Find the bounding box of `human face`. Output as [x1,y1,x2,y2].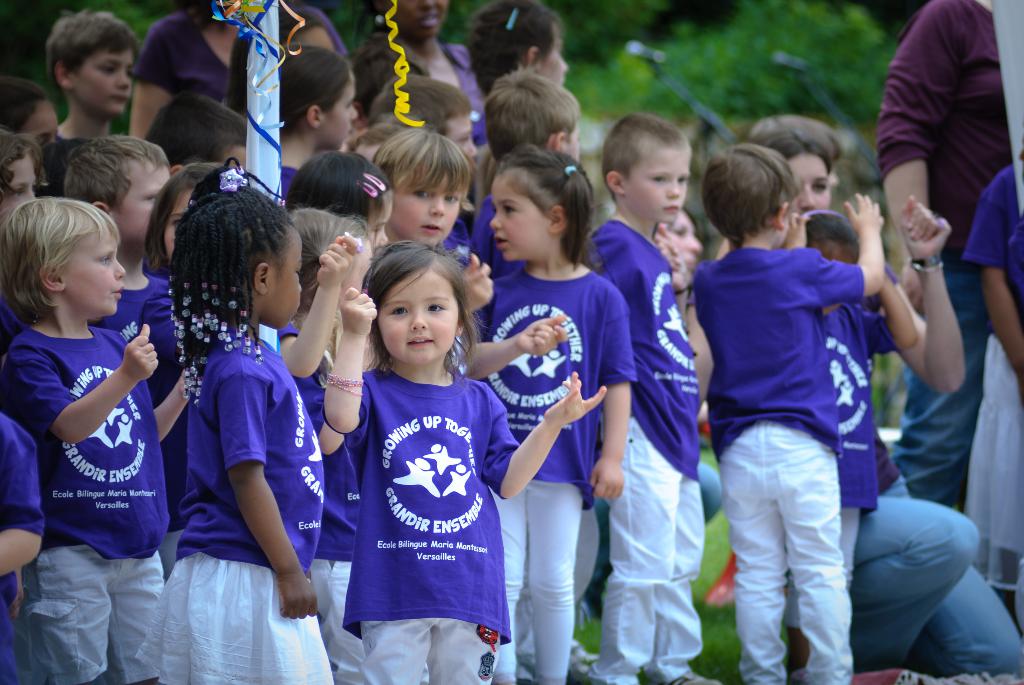
[449,114,476,156].
